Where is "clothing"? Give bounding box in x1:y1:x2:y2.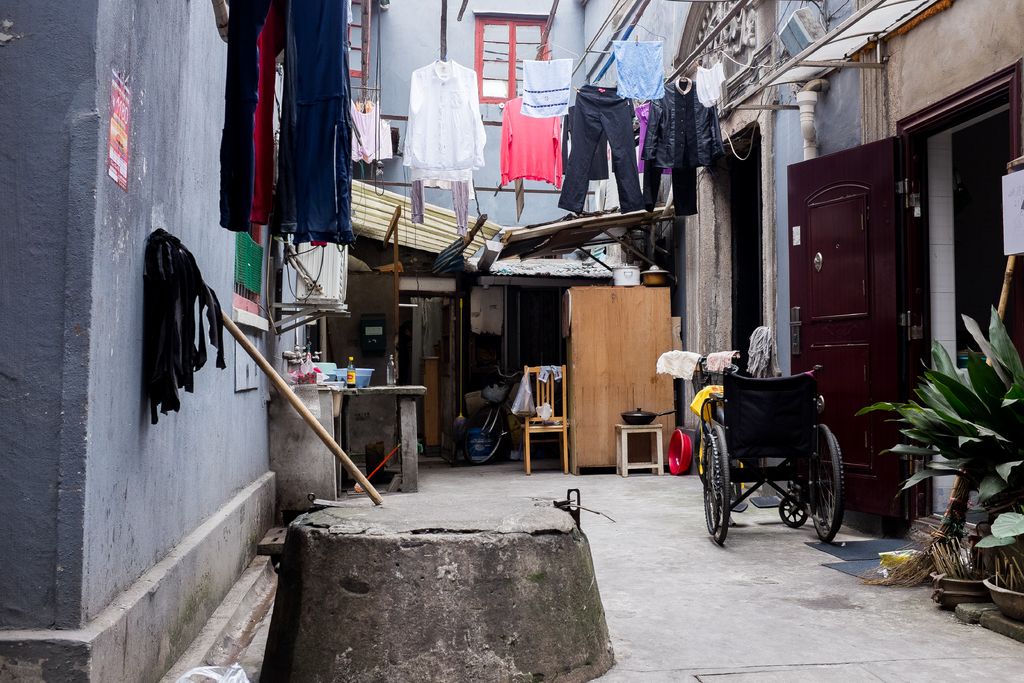
396:51:488:188.
